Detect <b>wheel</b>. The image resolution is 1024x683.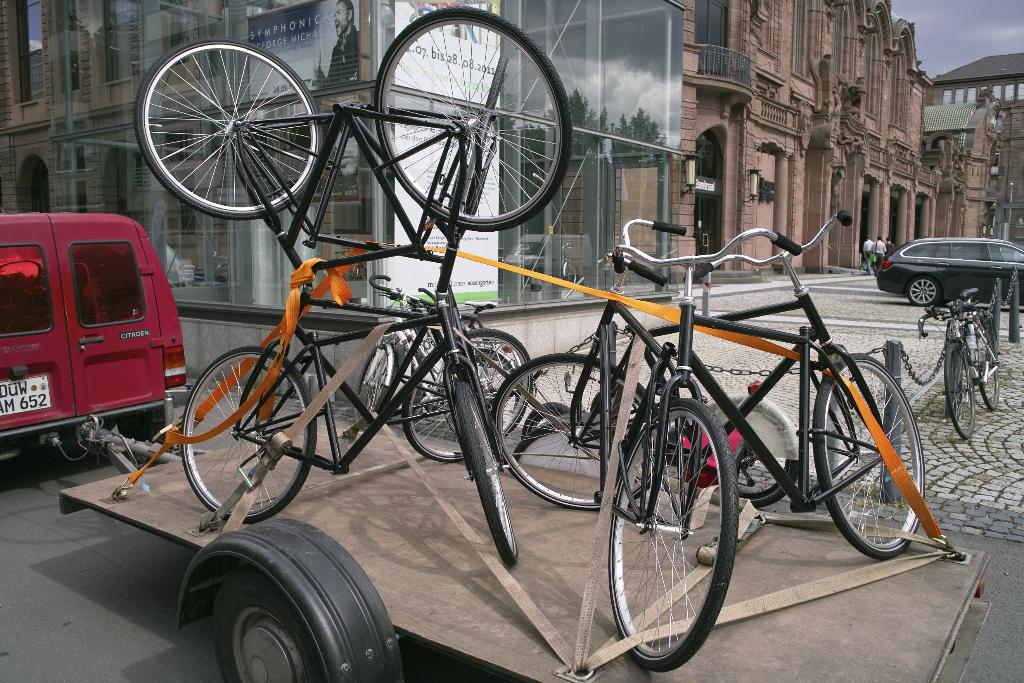
l=906, t=276, r=936, b=308.
